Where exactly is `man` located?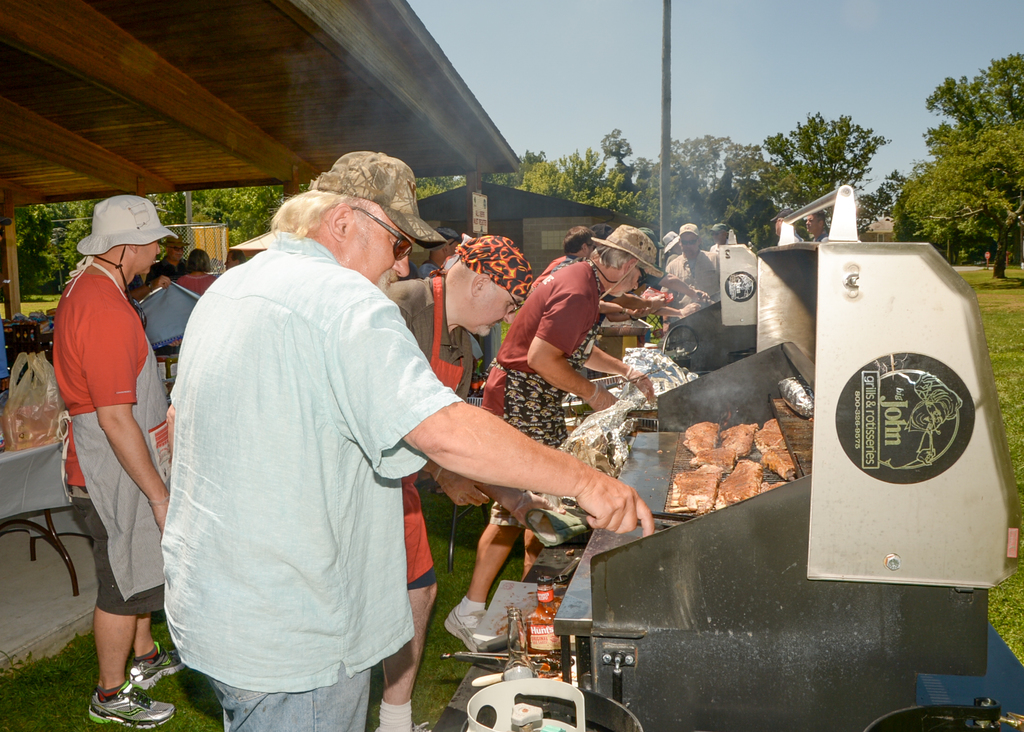
Its bounding box is bbox(440, 229, 461, 259).
